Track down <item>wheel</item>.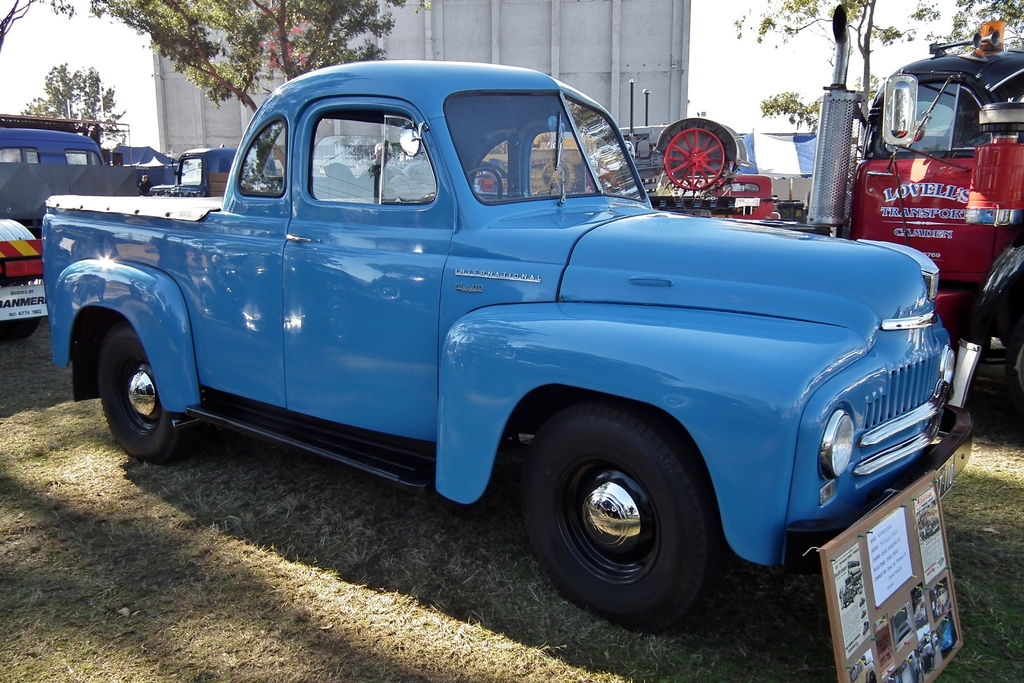
Tracked to l=1004, t=333, r=1023, b=406.
